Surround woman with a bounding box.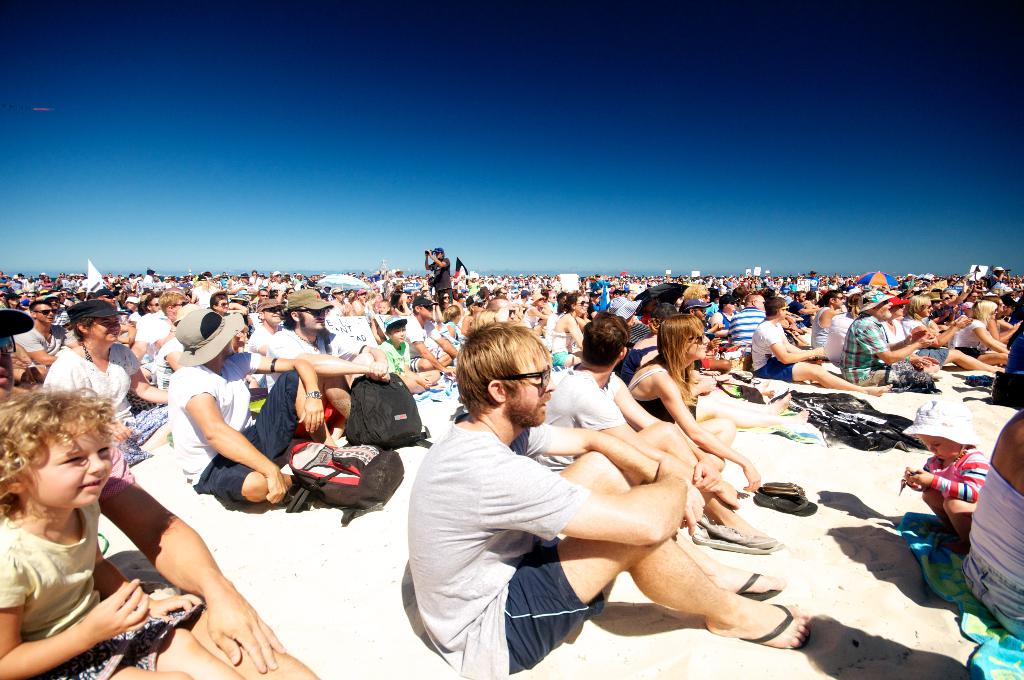
l=961, t=300, r=1011, b=355.
